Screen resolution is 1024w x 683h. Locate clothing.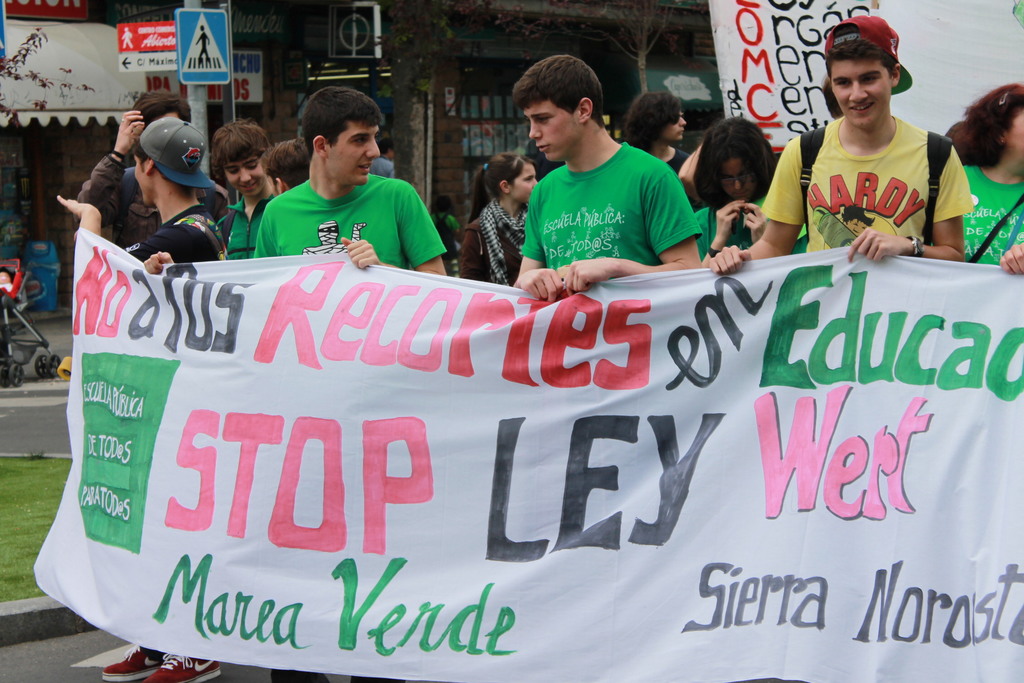
BBox(121, 204, 228, 265).
